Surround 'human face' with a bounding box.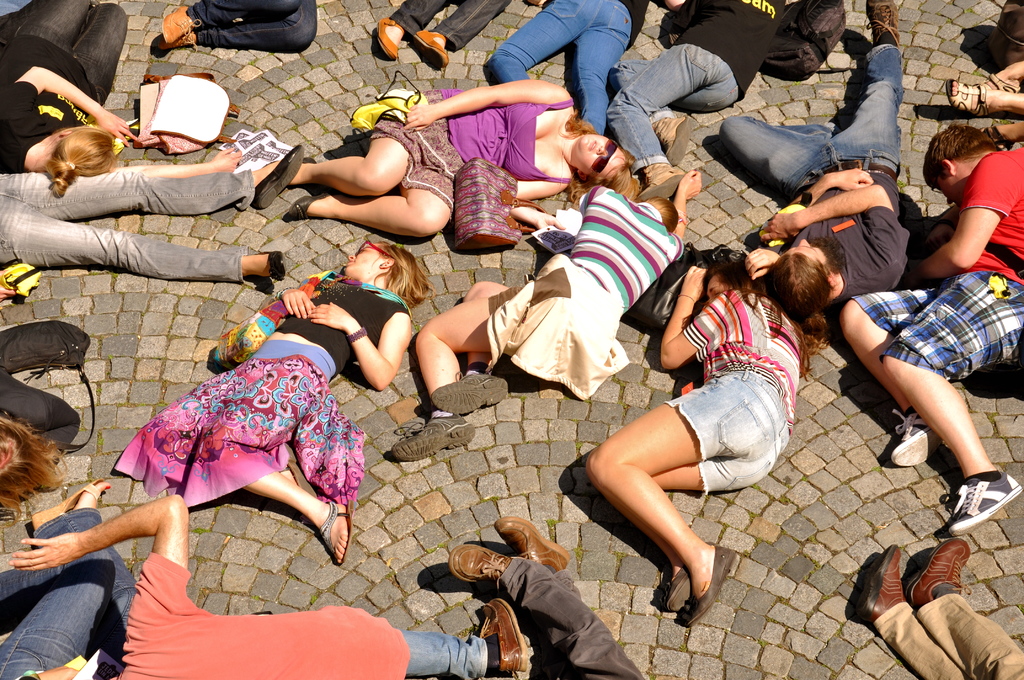
l=345, t=242, r=386, b=279.
